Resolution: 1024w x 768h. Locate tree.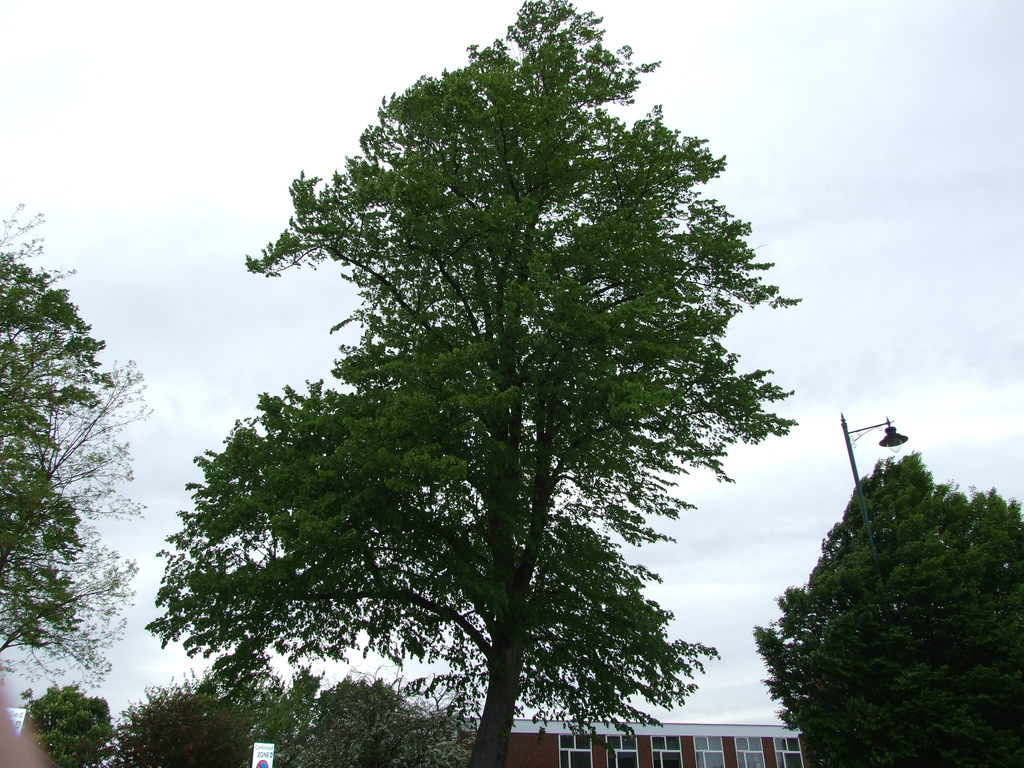
detection(0, 187, 171, 689).
